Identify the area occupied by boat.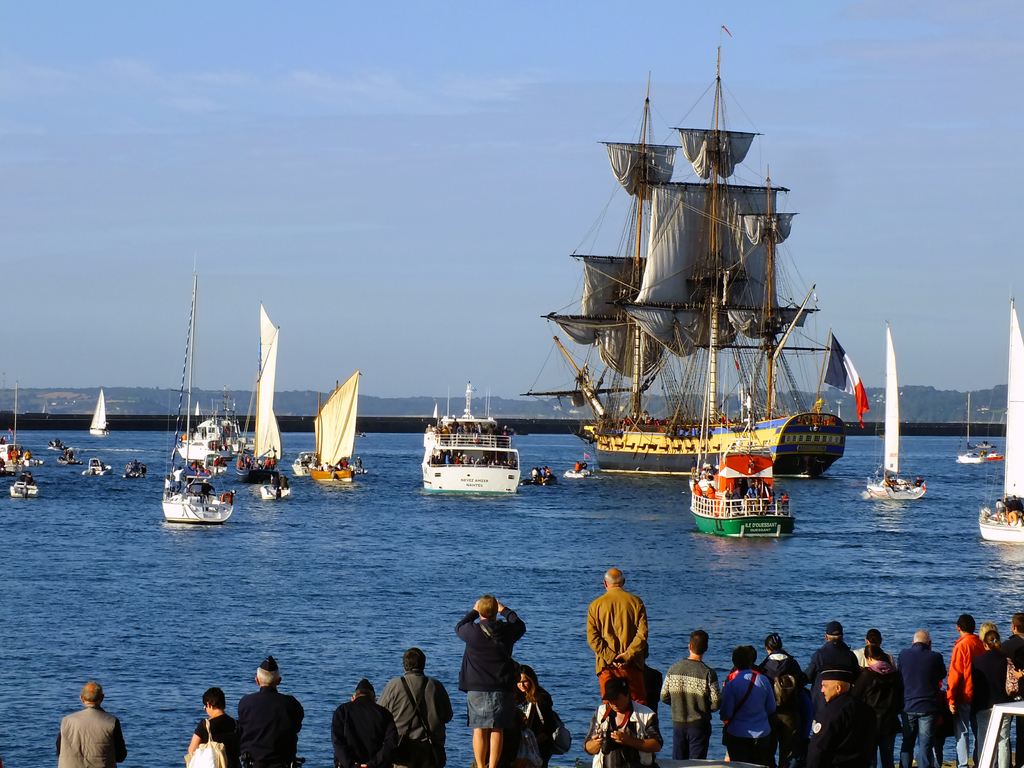
Area: [857, 320, 931, 500].
